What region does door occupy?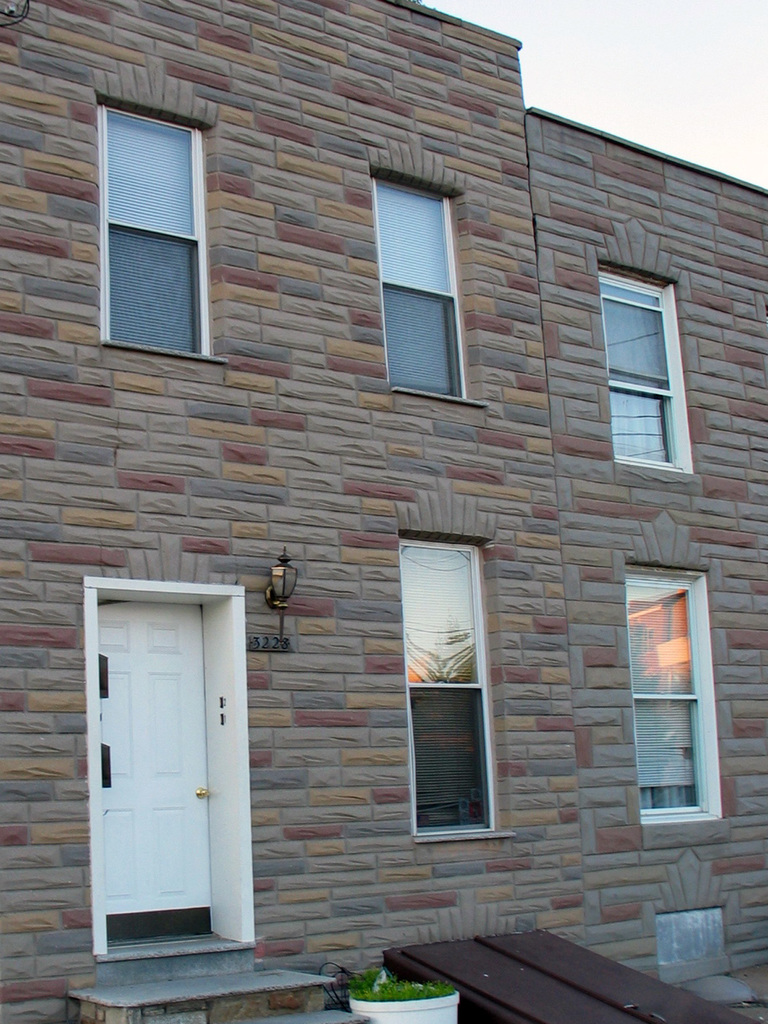
79:572:267:980.
